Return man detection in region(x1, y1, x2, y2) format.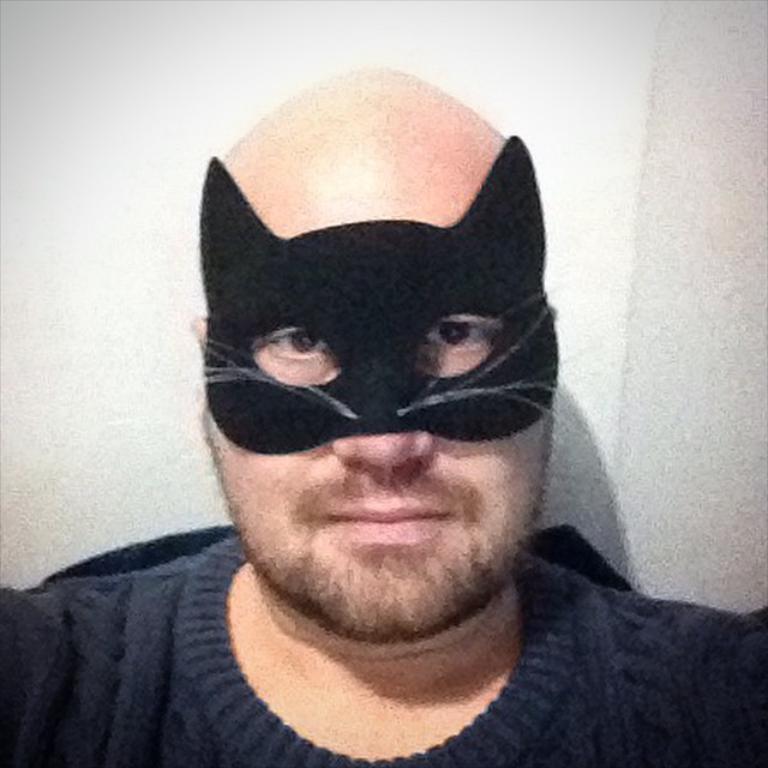
region(17, 74, 733, 767).
